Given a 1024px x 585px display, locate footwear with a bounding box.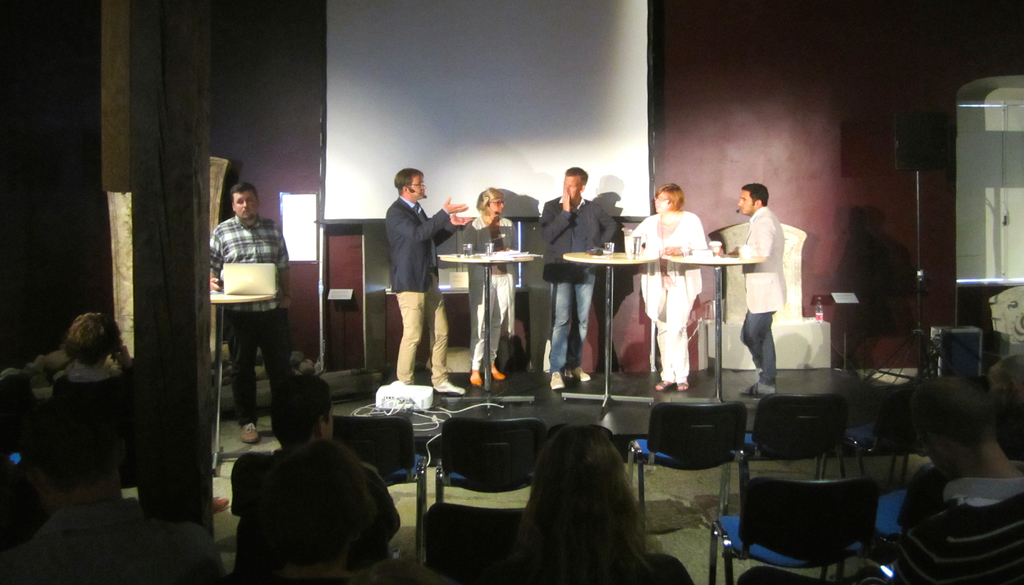
Located: <region>239, 425, 260, 445</region>.
